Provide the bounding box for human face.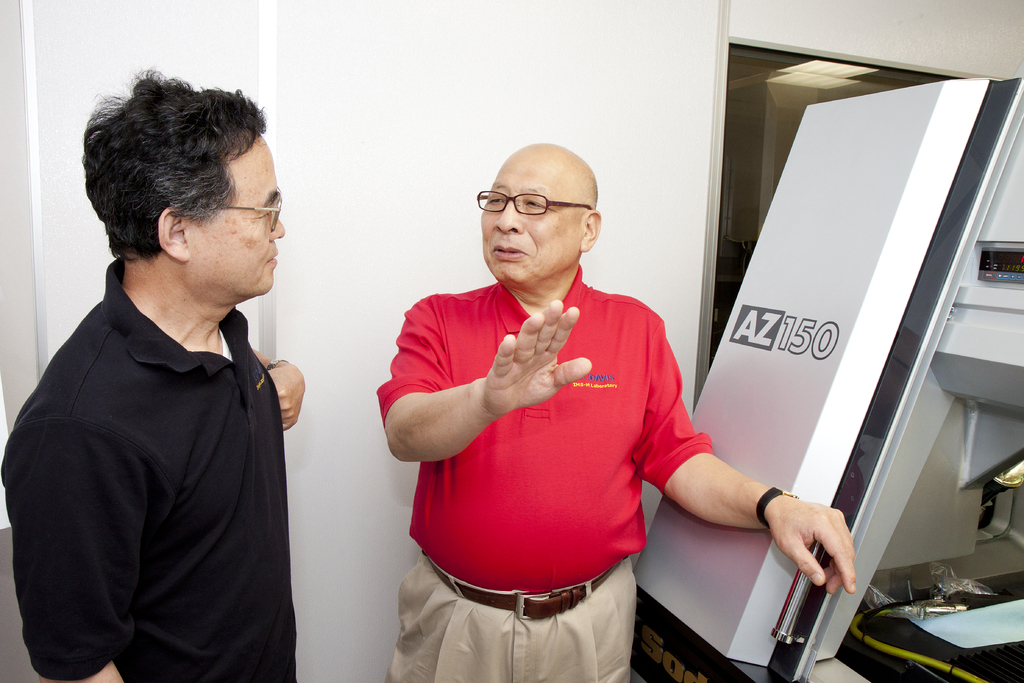
(479,157,581,284).
